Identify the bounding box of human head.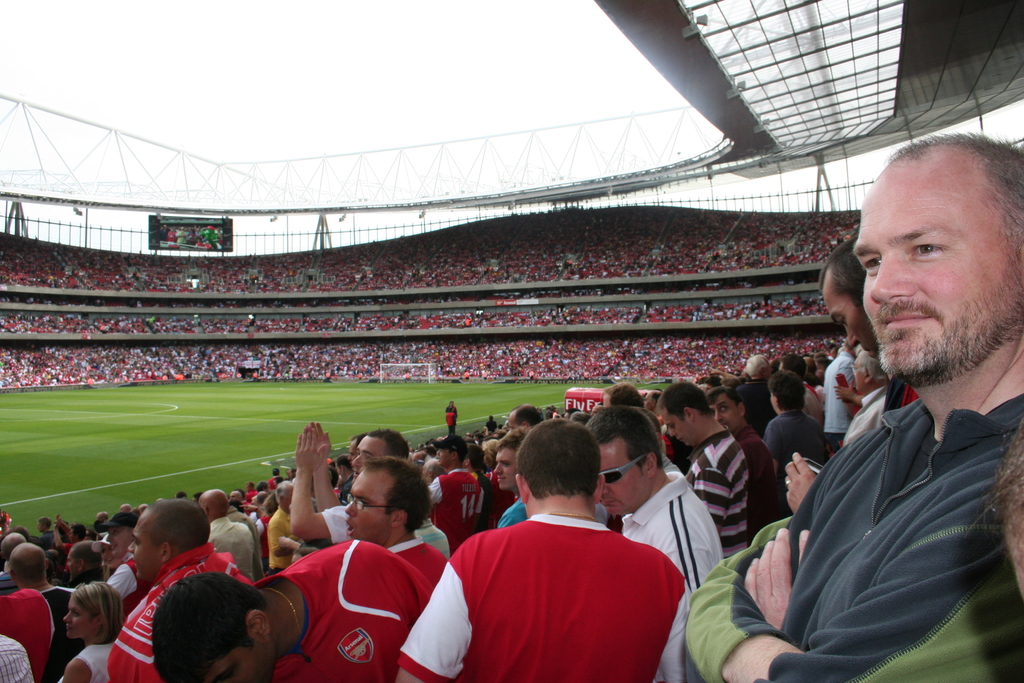
778:352:804:381.
